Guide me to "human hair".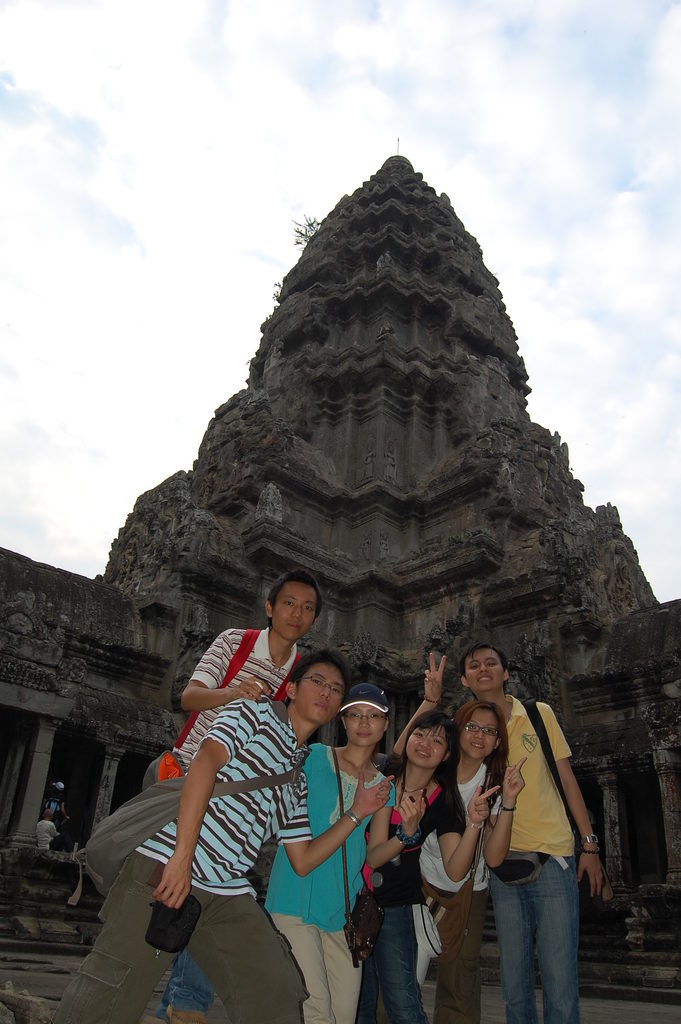
Guidance: detection(263, 566, 325, 624).
